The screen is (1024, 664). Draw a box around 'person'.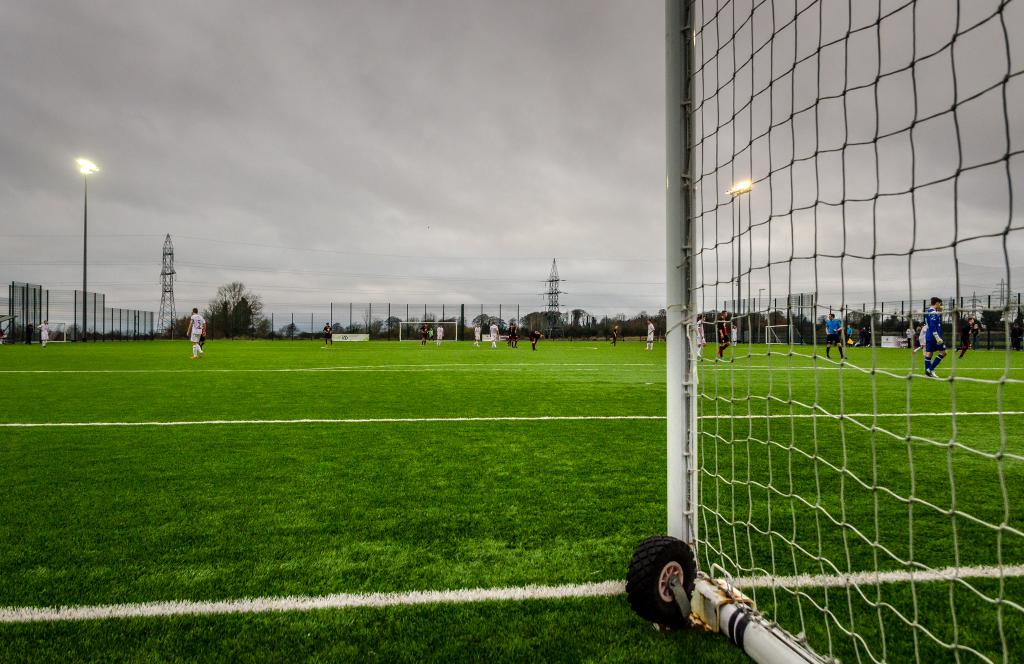
select_region(923, 295, 948, 376).
